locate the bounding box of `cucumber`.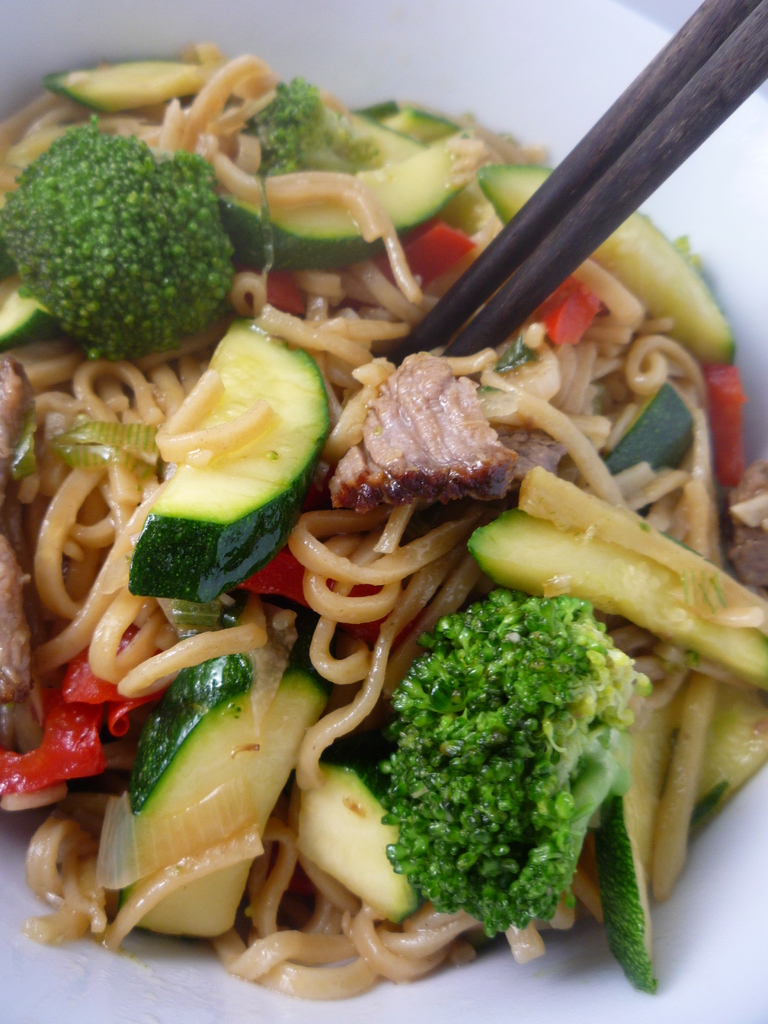
Bounding box: <bbox>461, 503, 767, 684</bbox>.
